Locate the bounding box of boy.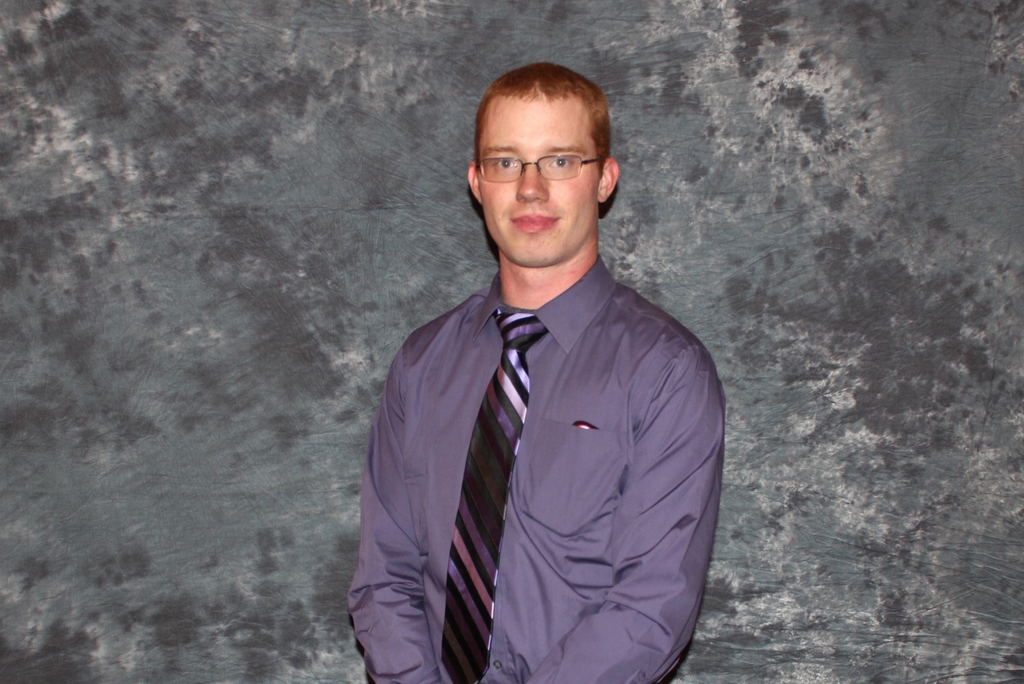
Bounding box: BBox(349, 65, 728, 680).
